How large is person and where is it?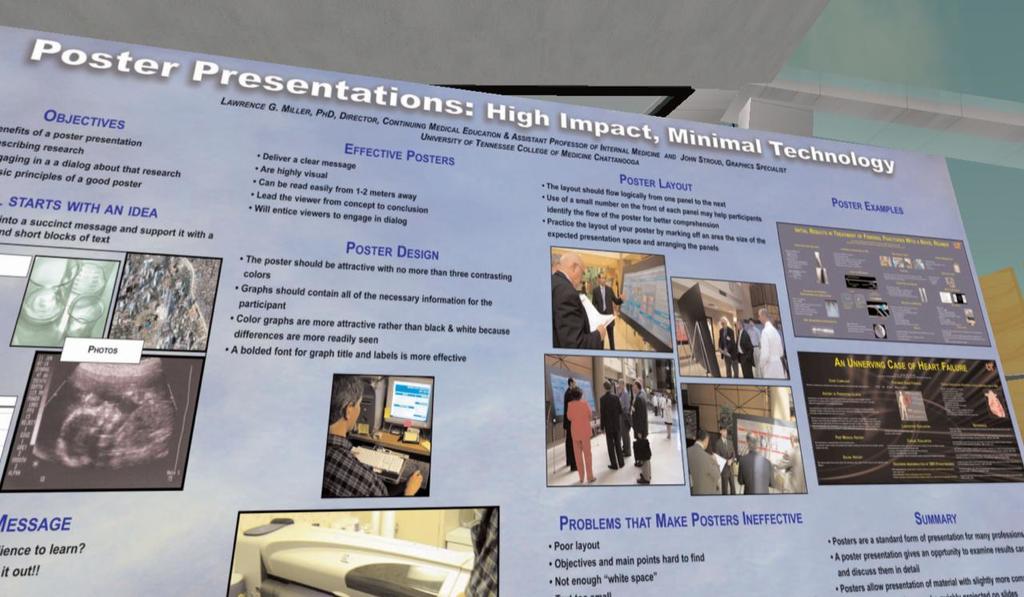
Bounding box: l=552, t=248, r=607, b=348.
